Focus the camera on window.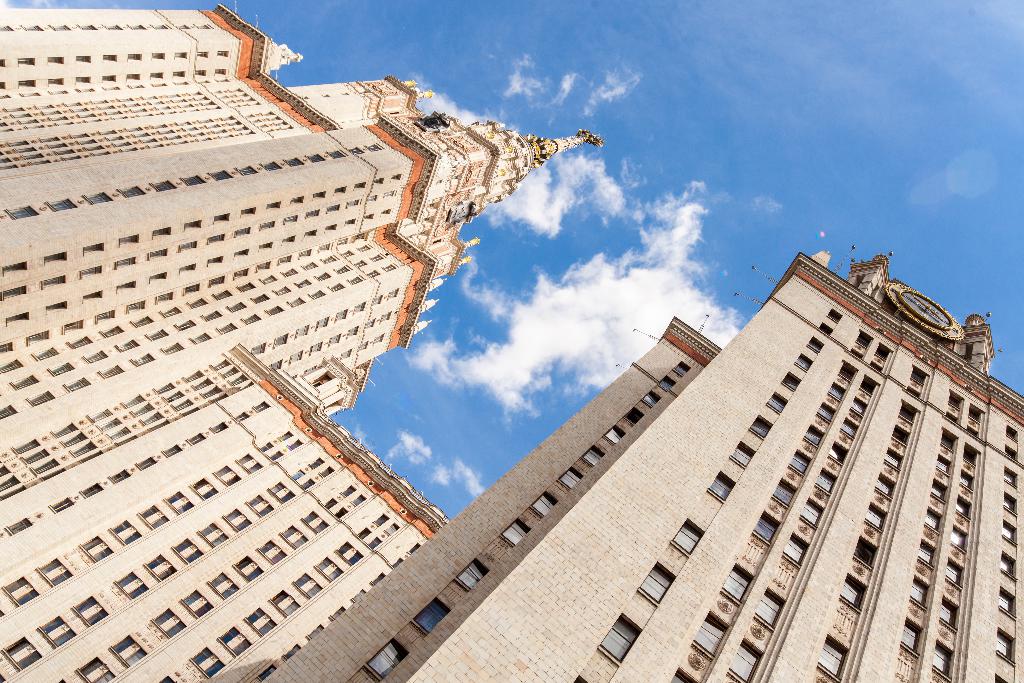
Focus region: box=[716, 561, 753, 604].
